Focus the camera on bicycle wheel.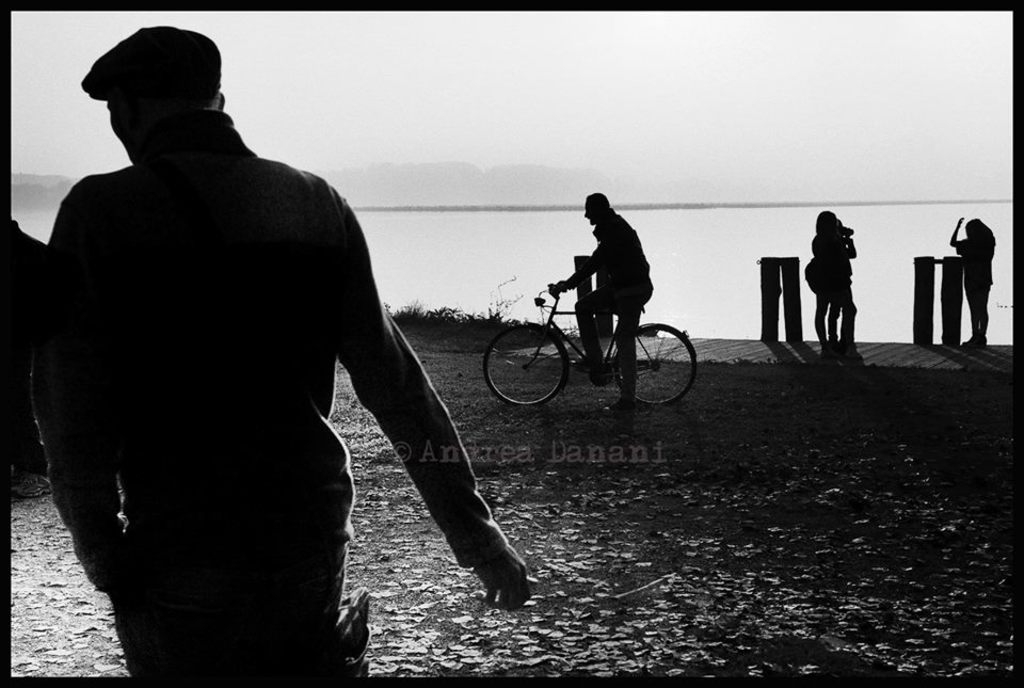
Focus region: 631,307,693,406.
